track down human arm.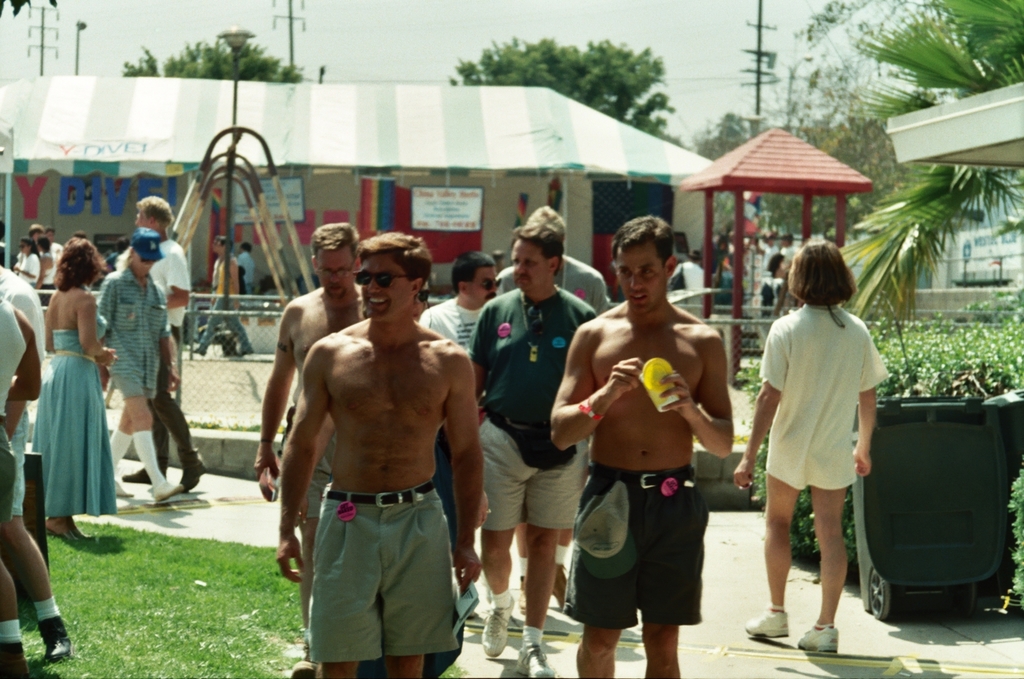
Tracked to <box>167,320,181,390</box>.
